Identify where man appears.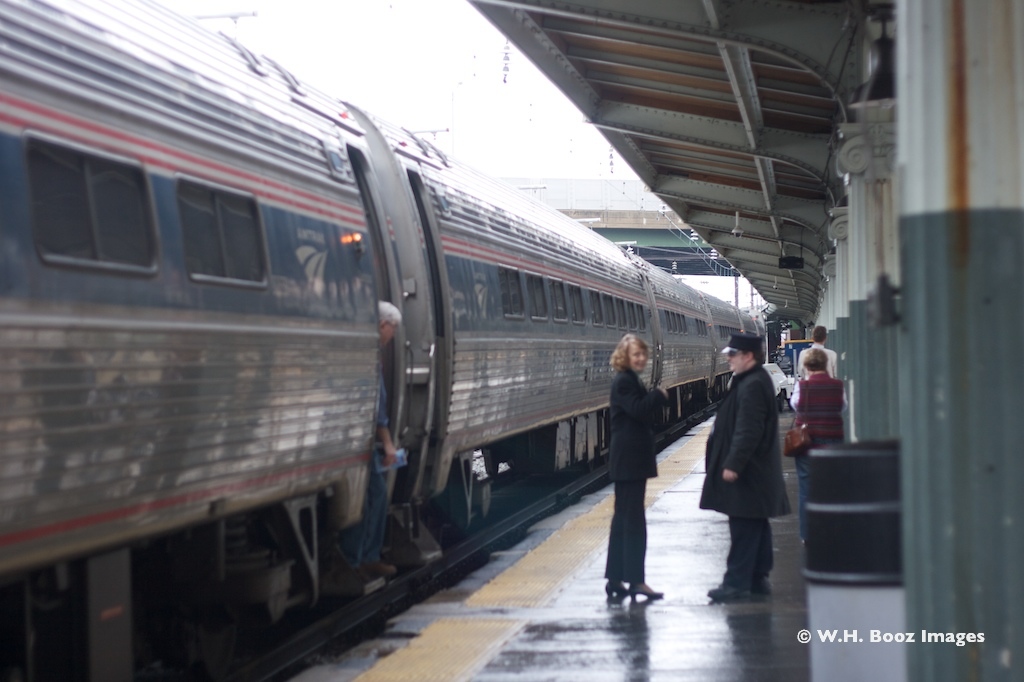
Appears at left=358, top=292, right=395, bottom=588.
